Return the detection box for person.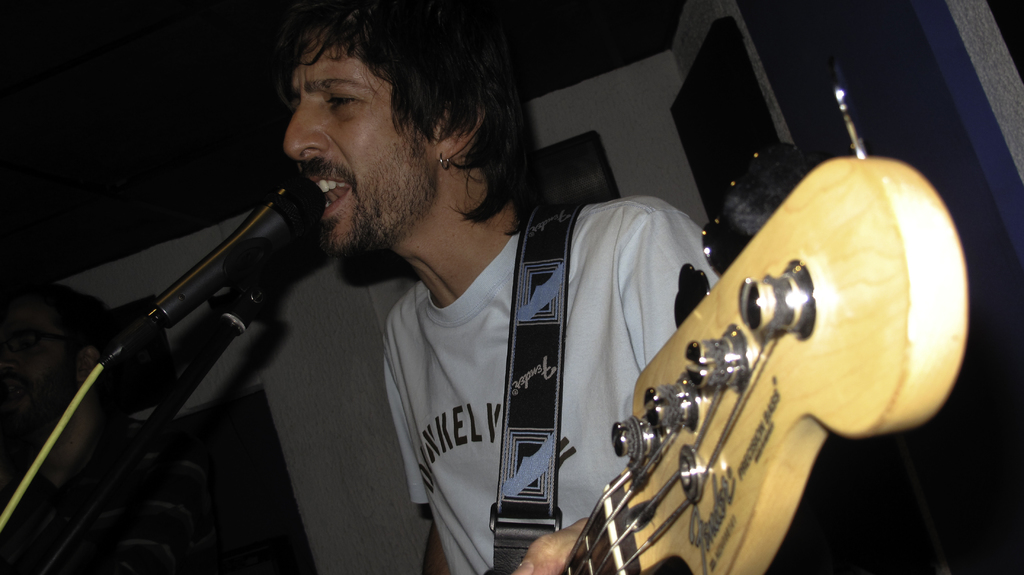
<box>285,0,721,574</box>.
